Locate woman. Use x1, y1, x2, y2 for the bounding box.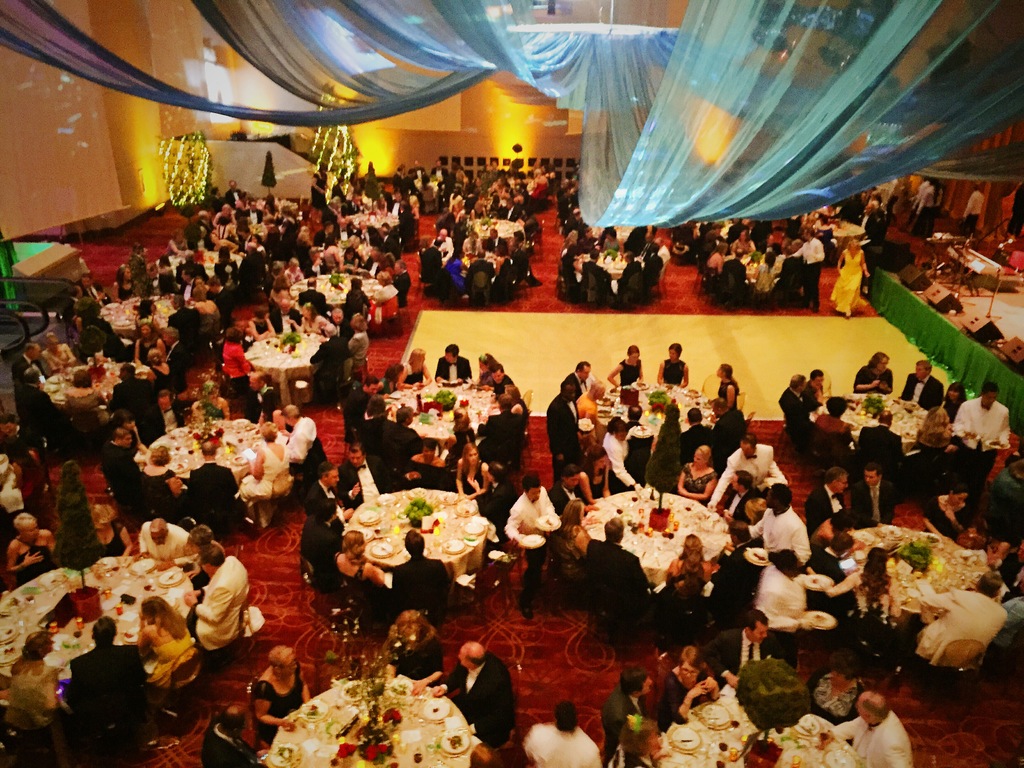
562, 244, 582, 276.
